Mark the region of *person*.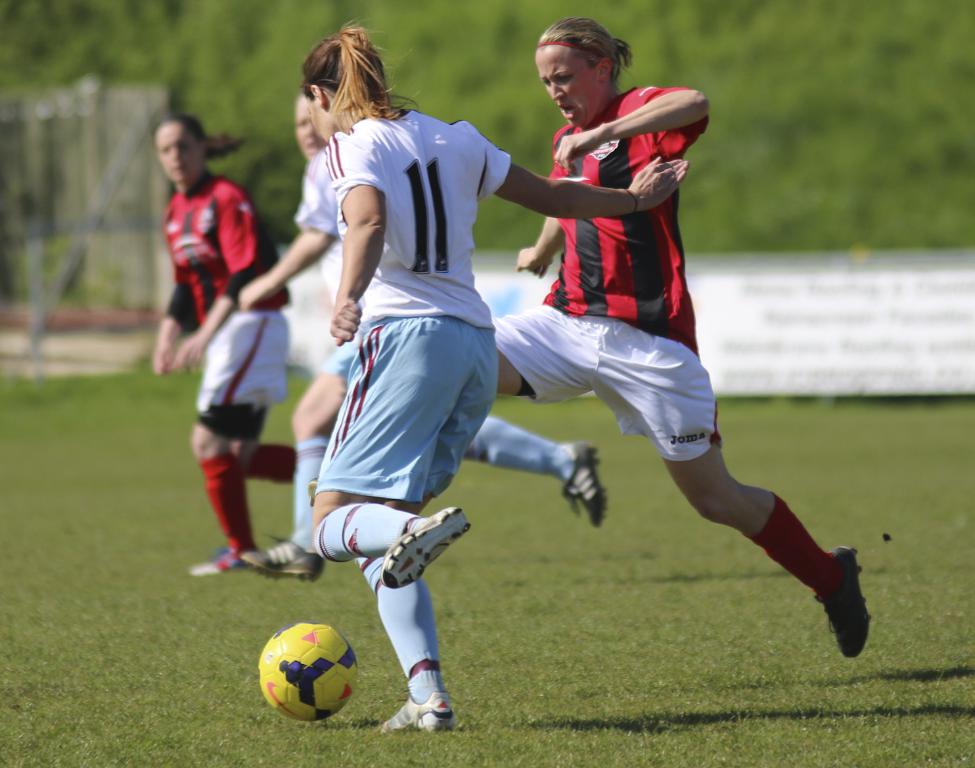
Region: region(294, 18, 680, 736).
